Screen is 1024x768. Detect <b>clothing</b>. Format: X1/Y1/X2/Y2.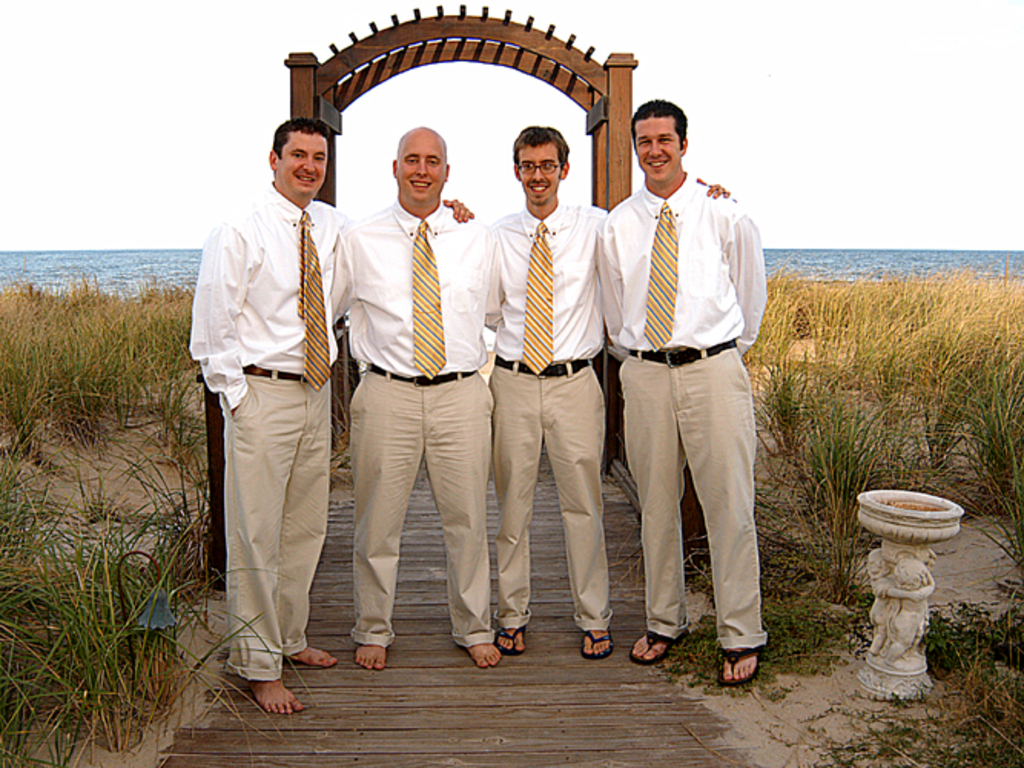
181/183/352/677.
